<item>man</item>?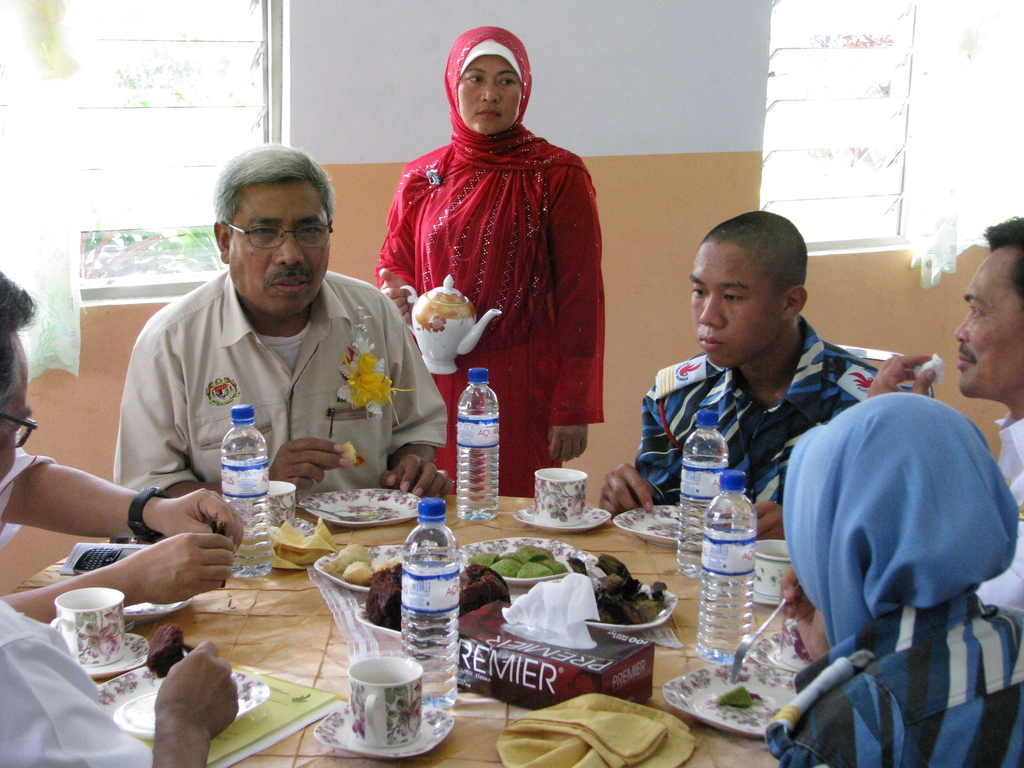
[20,439,255,639]
